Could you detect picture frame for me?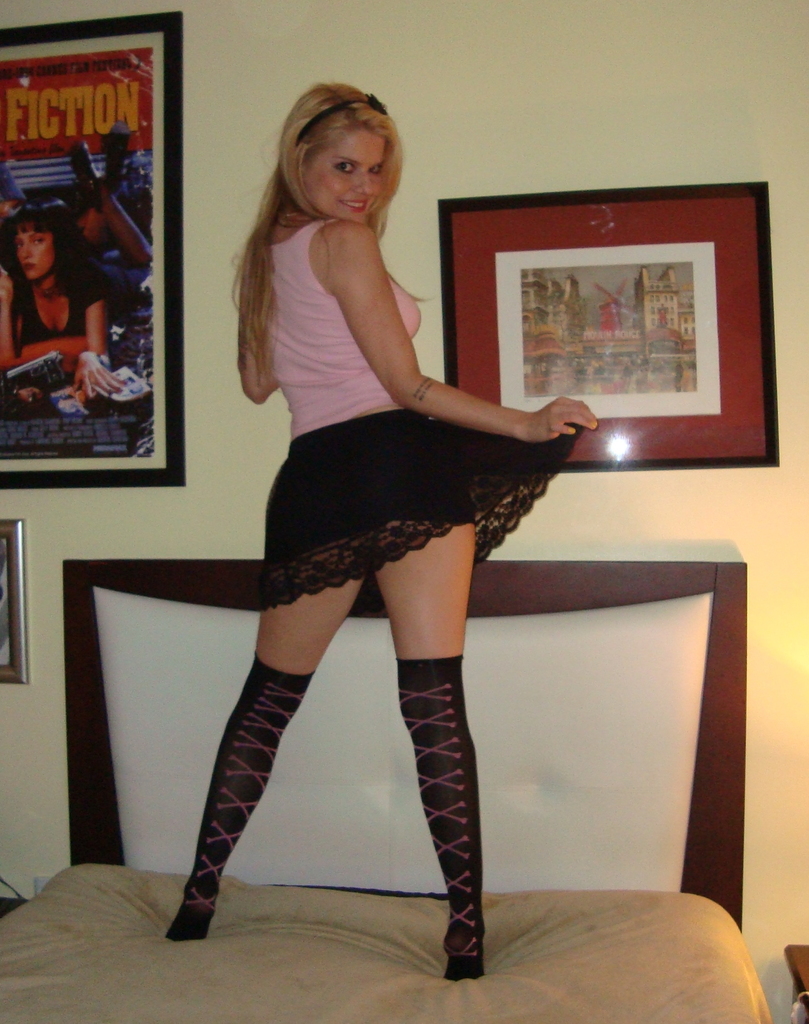
Detection result: 442,180,778,476.
